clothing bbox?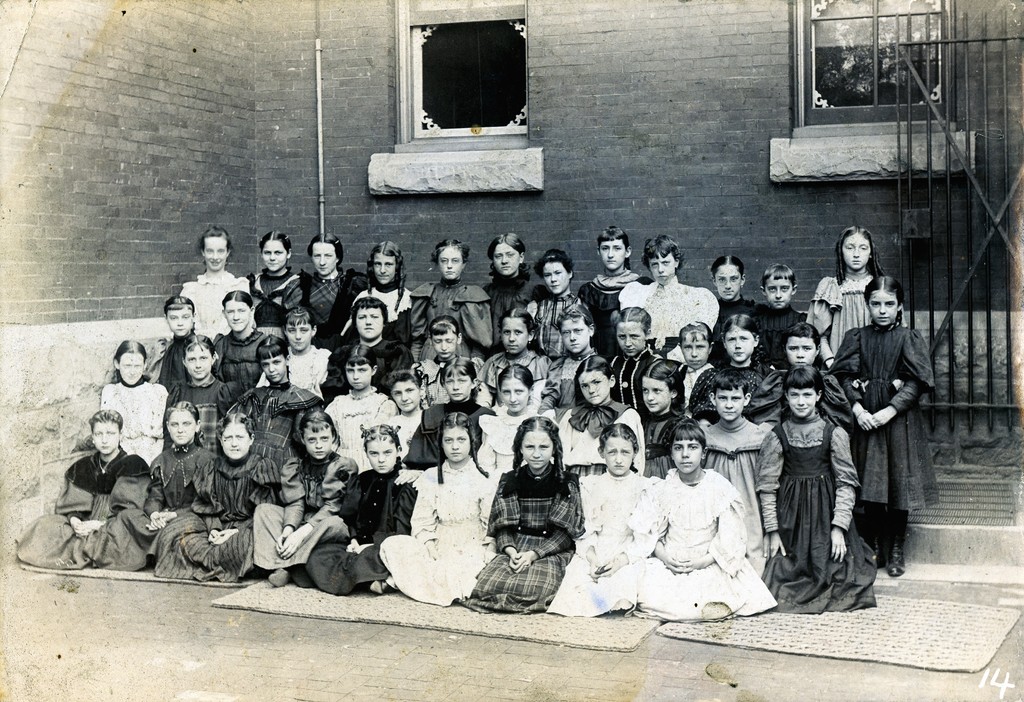
[left=462, top=471, right=589, bottom=614]
